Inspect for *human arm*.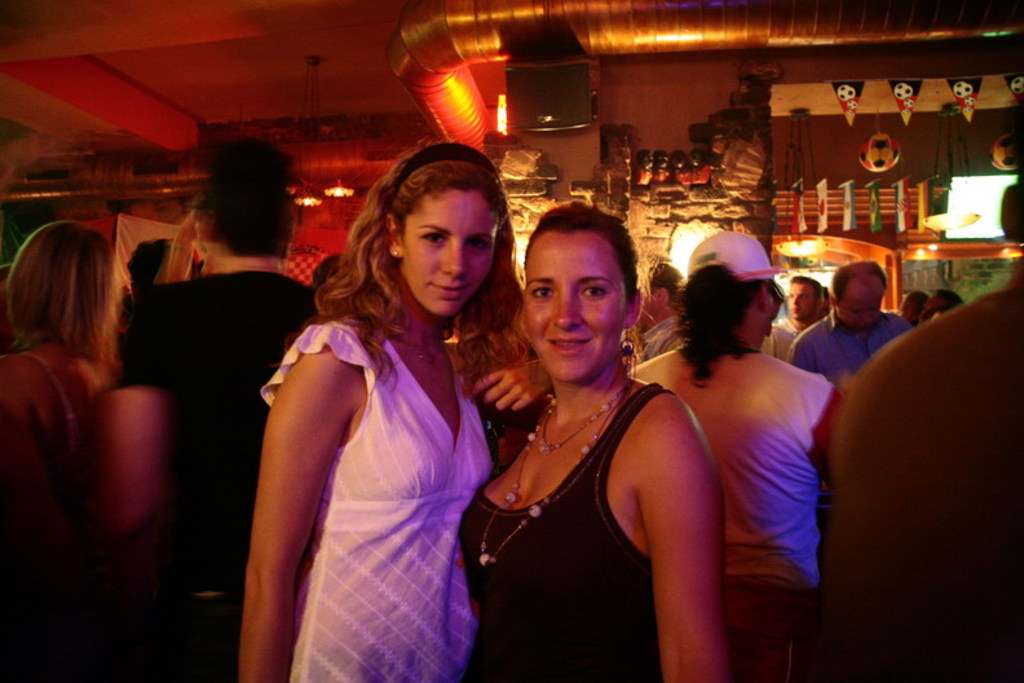
Inspection: (left=239, top=307, right=358, bottom=655).
